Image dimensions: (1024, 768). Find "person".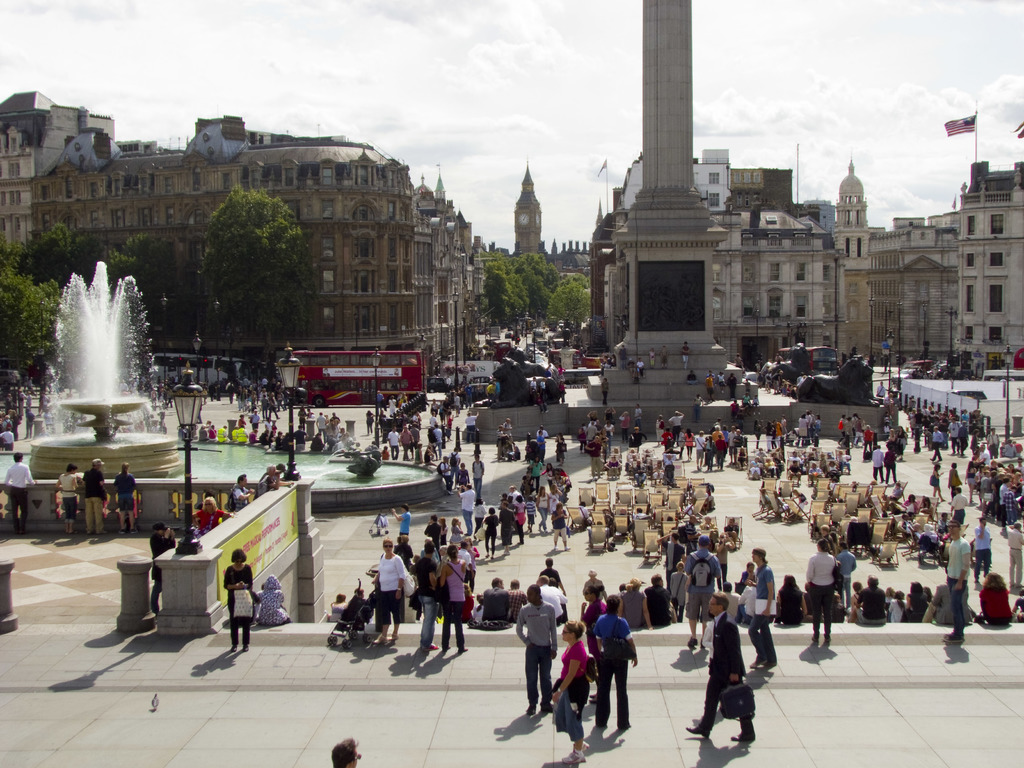
box=[529, 496, 538, 534].
